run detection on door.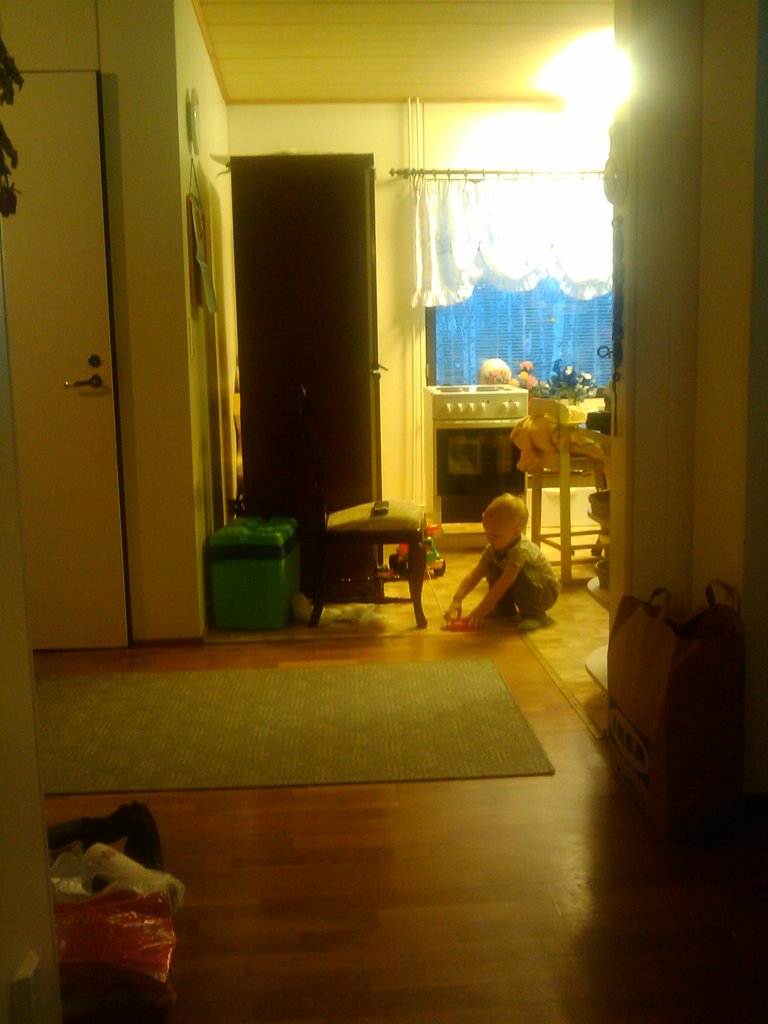
Result: [217,124,394,550].
